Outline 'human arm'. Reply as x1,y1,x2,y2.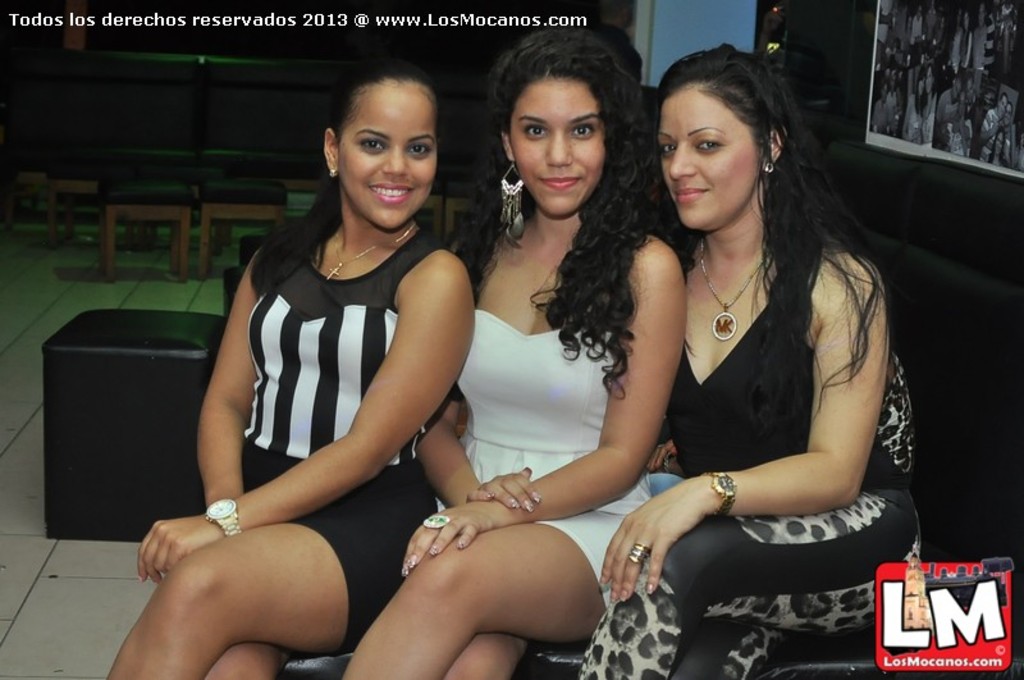
649,438,675,469.
